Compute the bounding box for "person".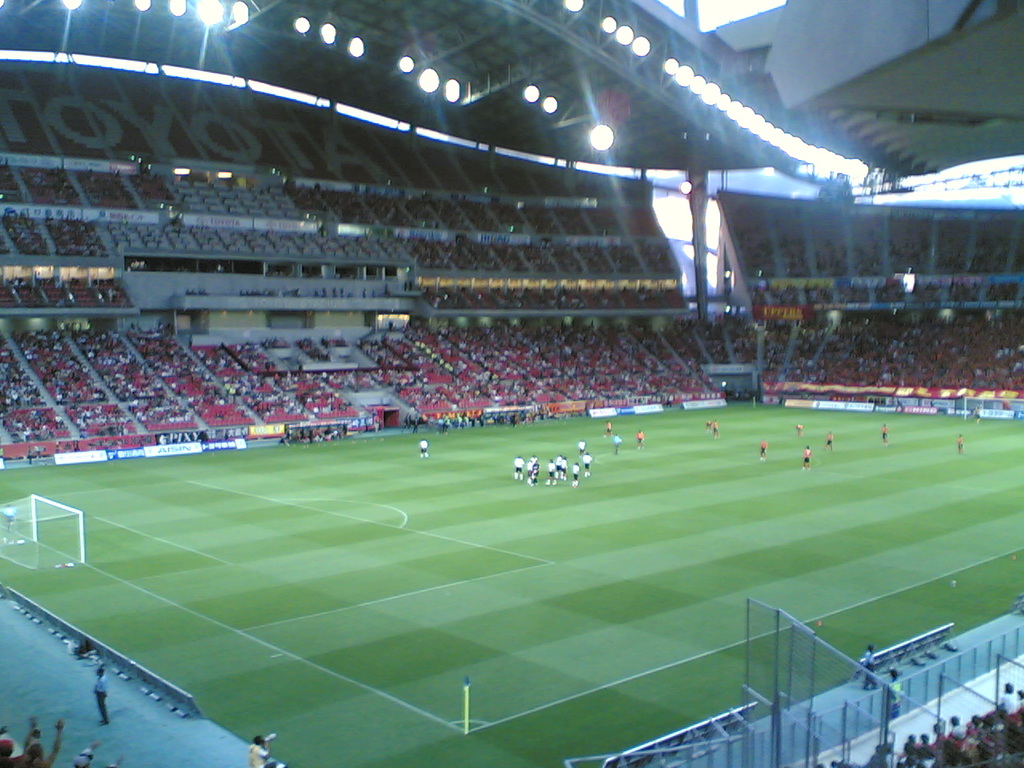
bbox(802, 446, 813, 470).
